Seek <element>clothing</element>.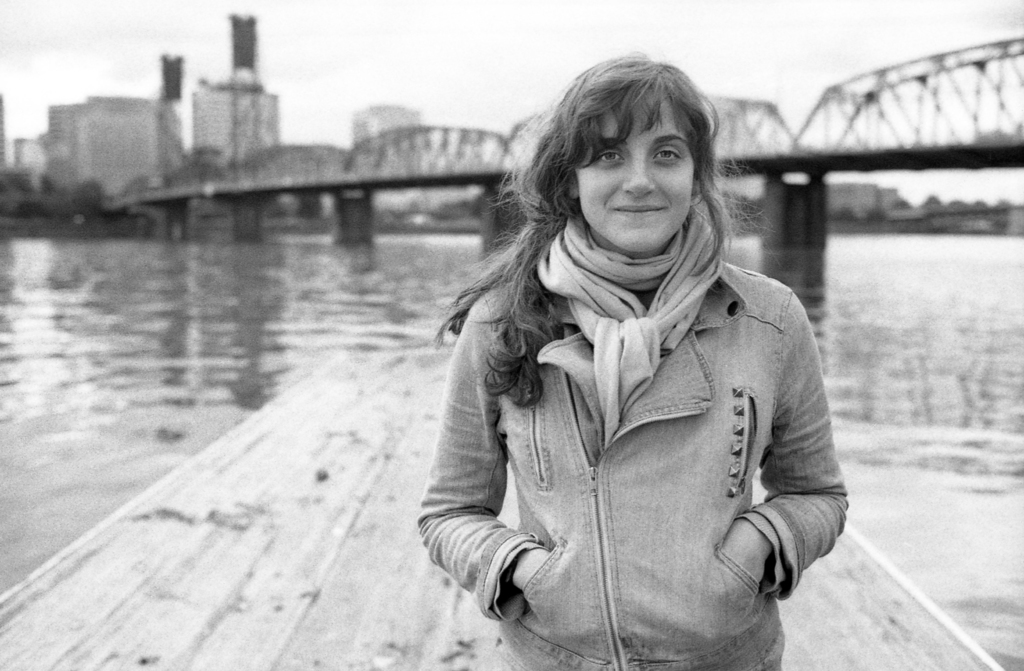
x1=416 y1=210 x2=868 y2=653.
